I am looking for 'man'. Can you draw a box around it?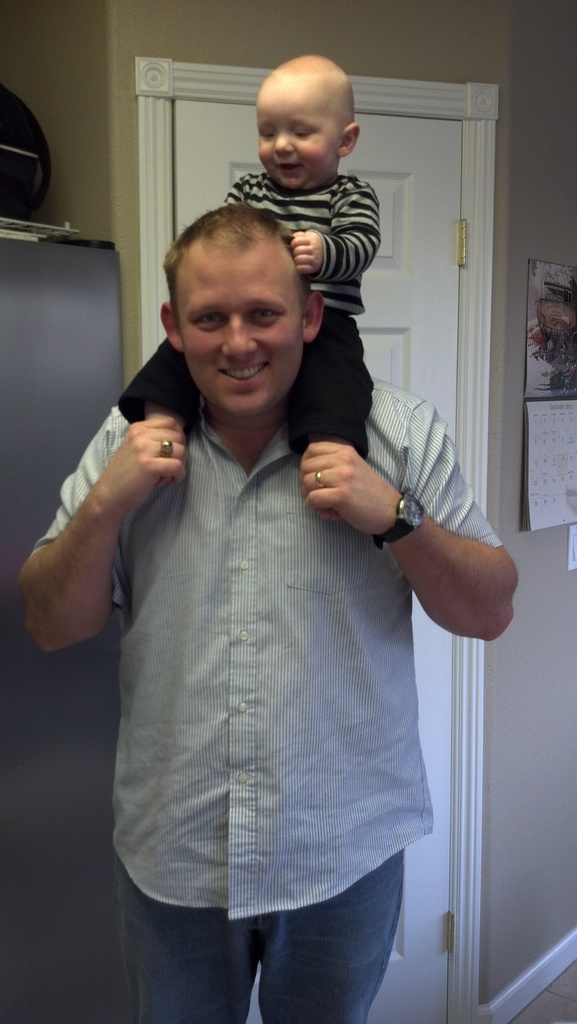
Sure, the bounding box is l=51, t=132, r=468, b=1004.
